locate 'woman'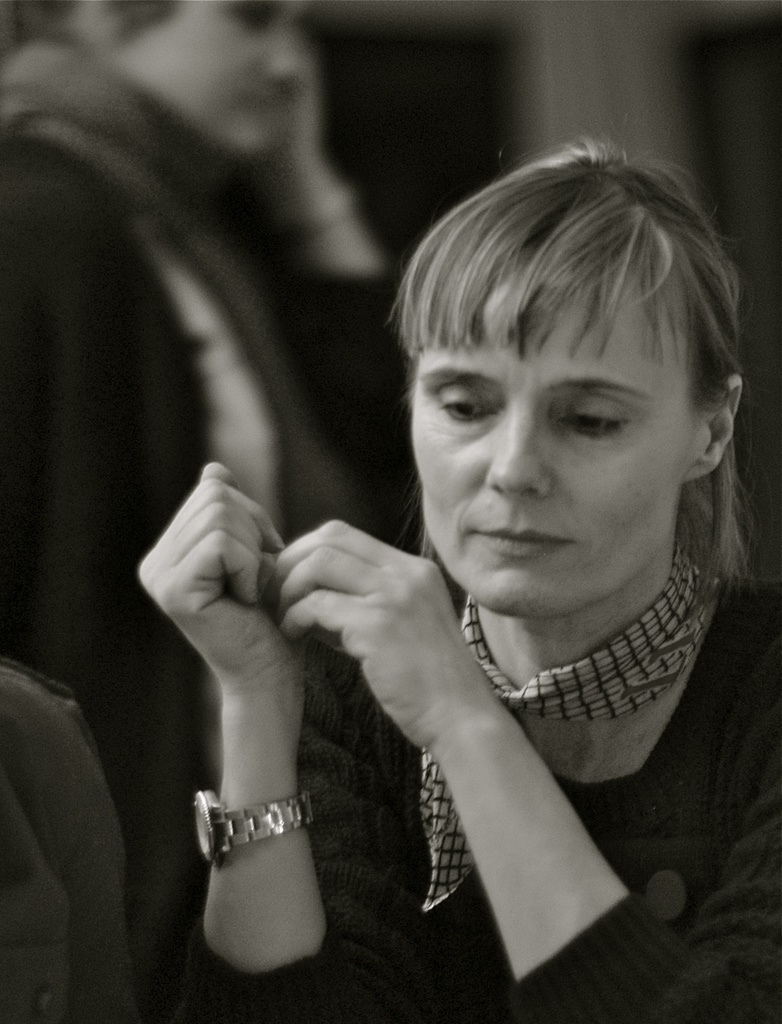
x1=140, y1=139, x2=781, y2=1023
